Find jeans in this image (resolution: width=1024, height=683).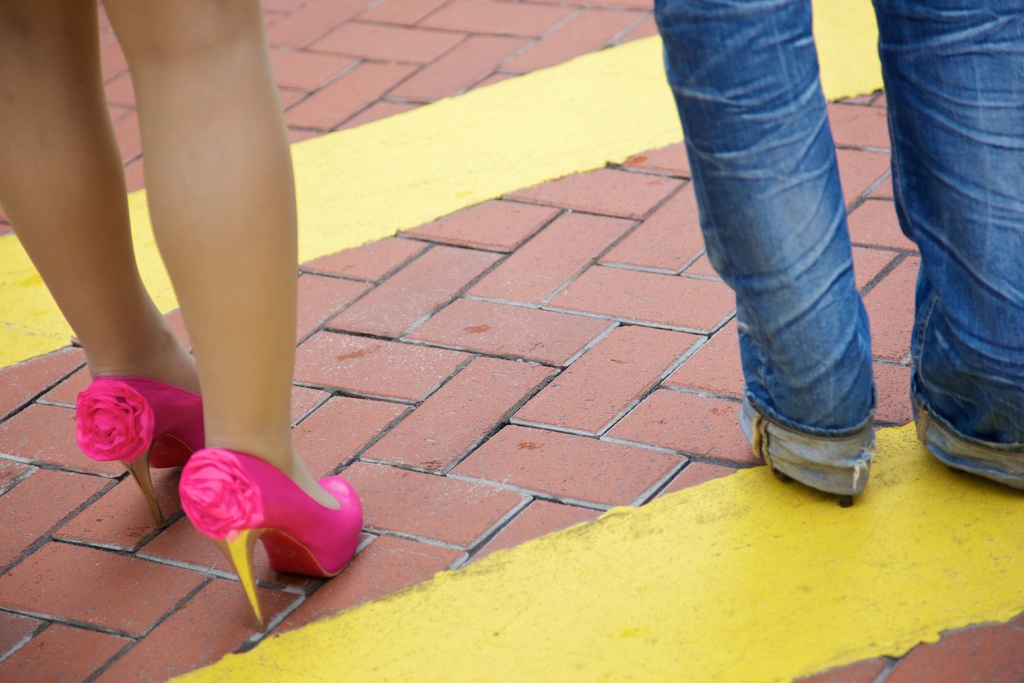
x1=652 y1=0 x2=1023 y2=441.
